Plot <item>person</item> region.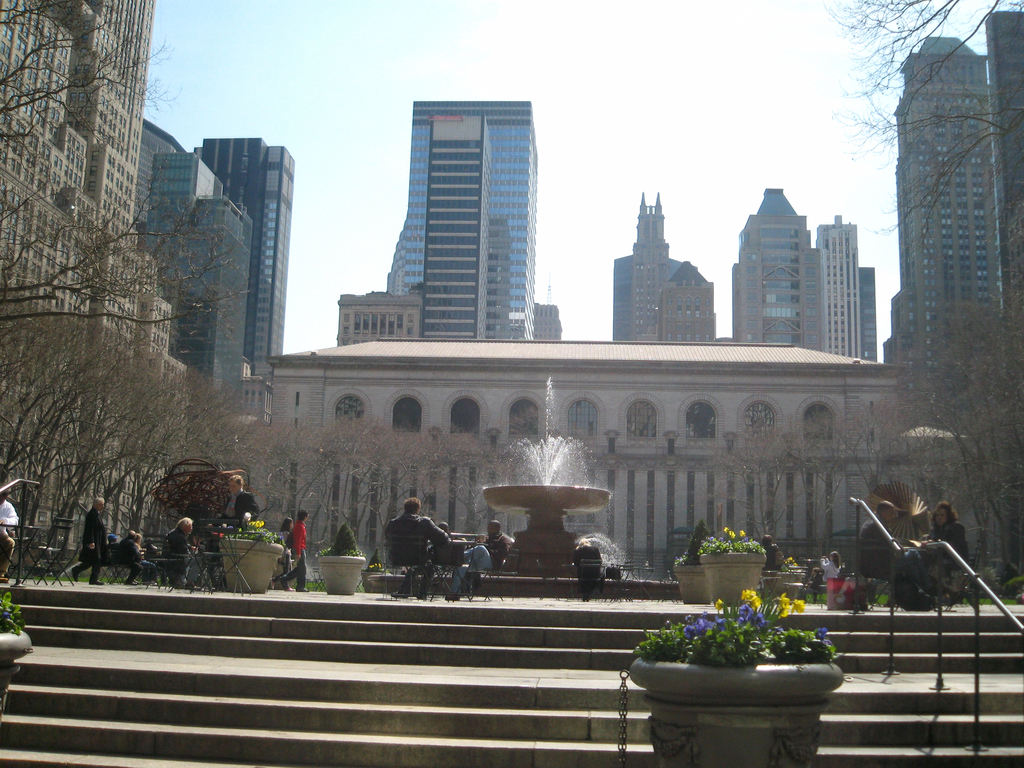
Plotted at (927,499,970,596).
